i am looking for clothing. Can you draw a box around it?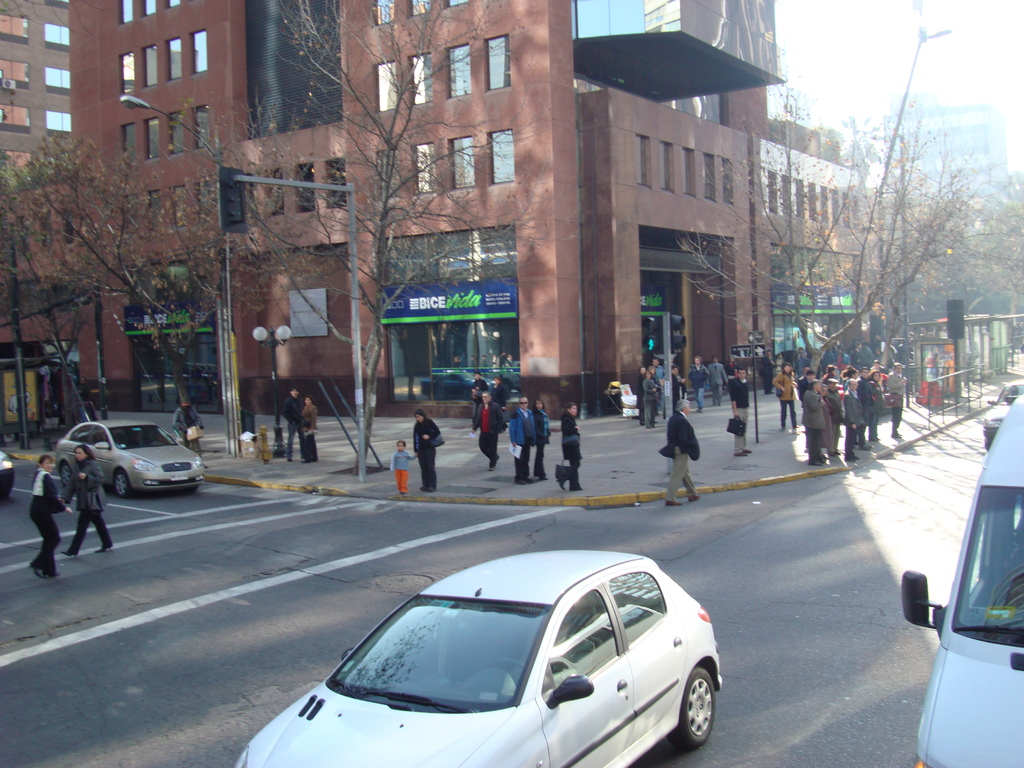
Sure, the bounding box is <bbox>414, 408, 440, 490</bbox>.
